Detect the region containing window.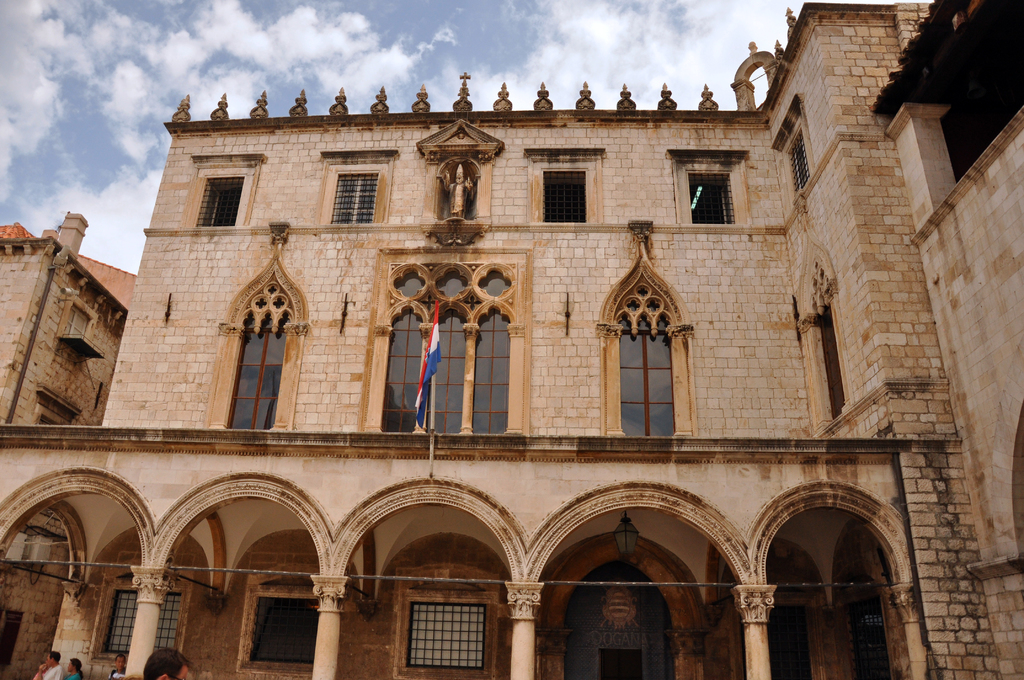
BBox(250, 599, 321, 670).
